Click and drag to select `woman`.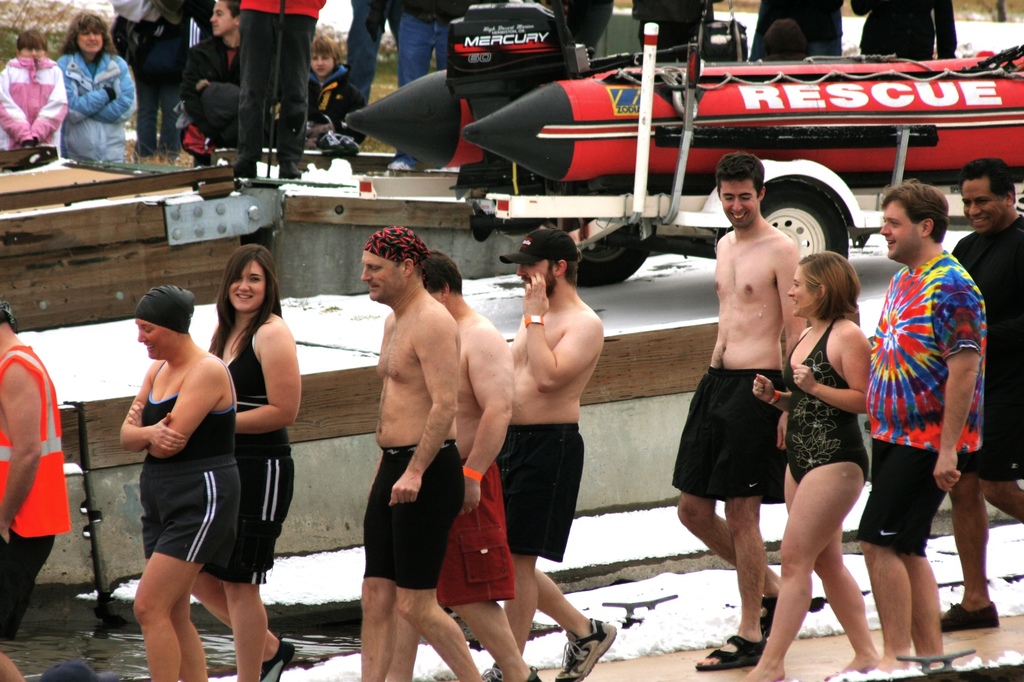
Selection: [left=47, top=10, right=133, bottom=159].
